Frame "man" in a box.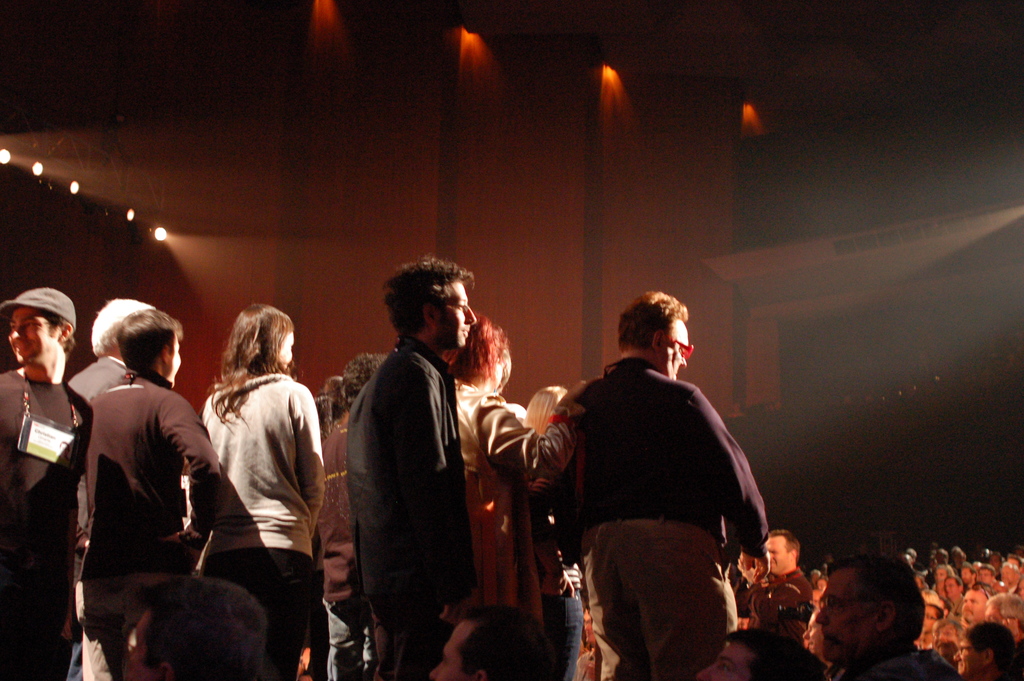
(x1=127, y1=579, x2=262, y2=680).
